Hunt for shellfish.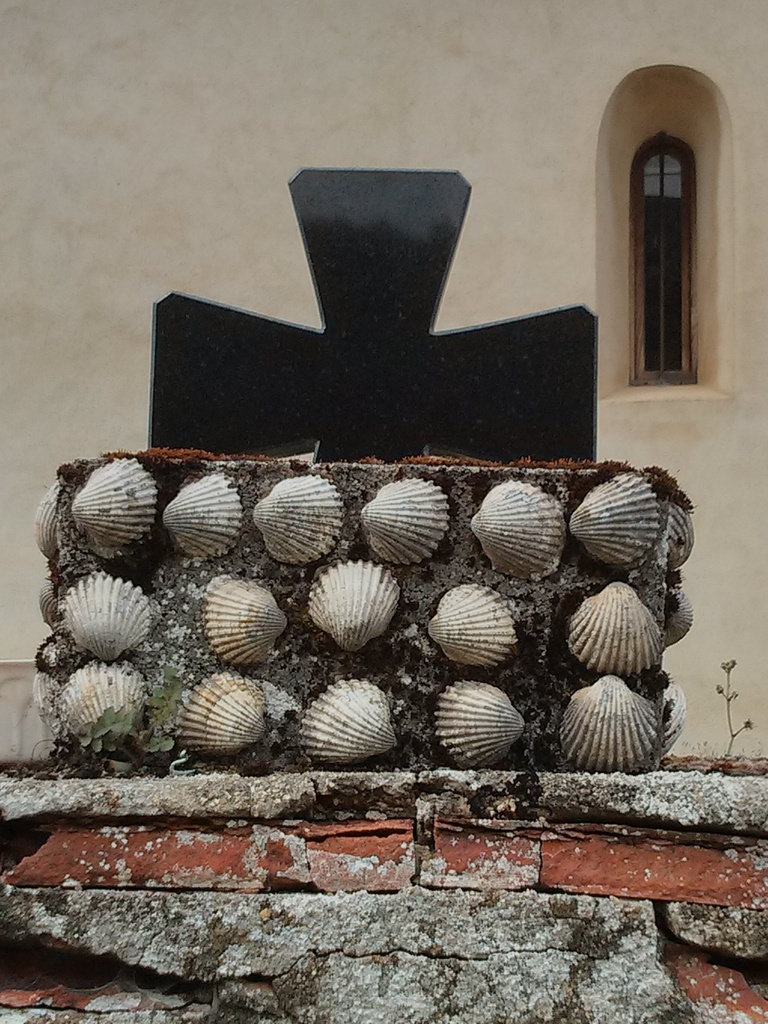
Hunted down at [666,495,692,573].
